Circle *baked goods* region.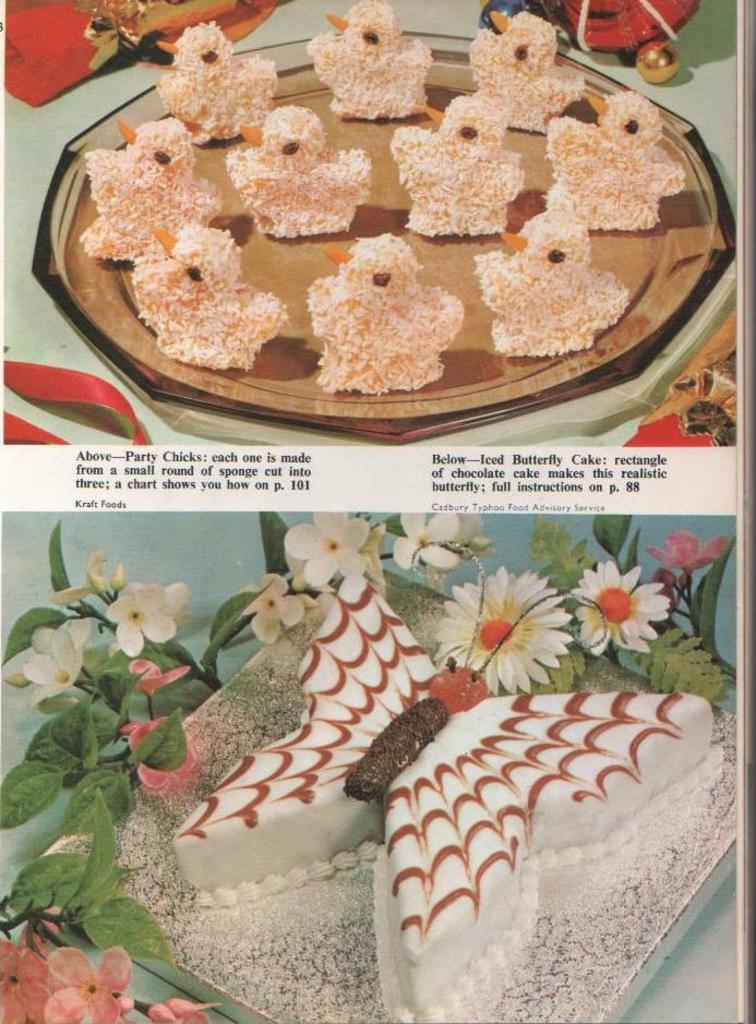
Region: bbox(302, 231, 465, 398).
